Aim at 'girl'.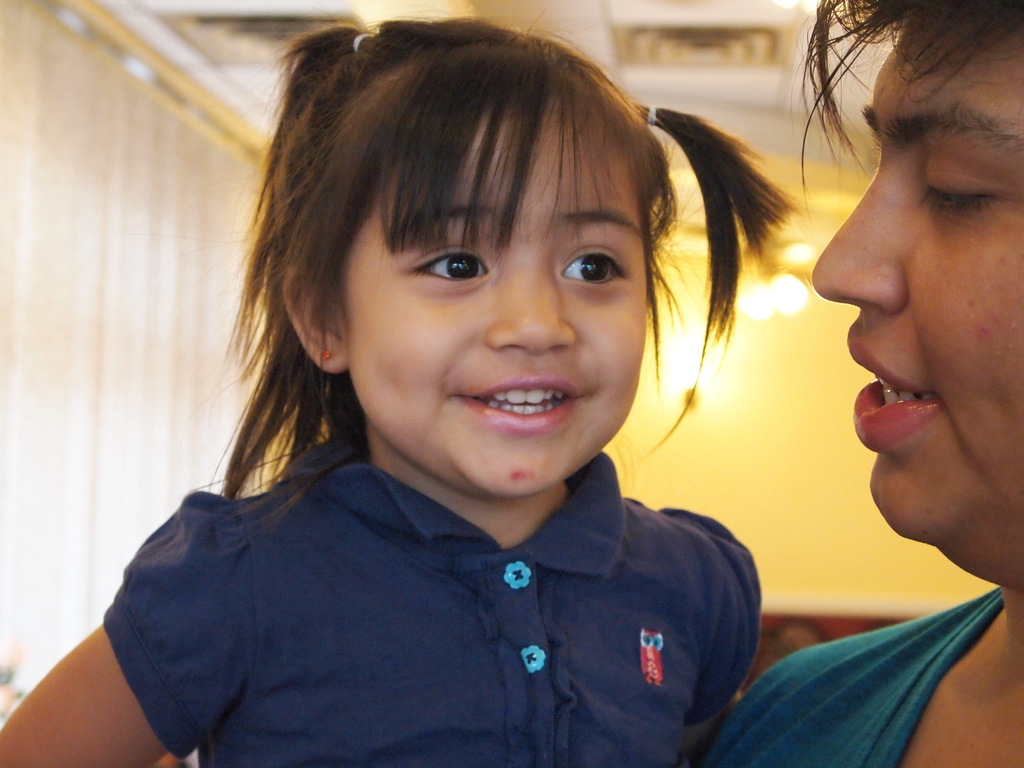
Aimed at 0,0,813,767.
